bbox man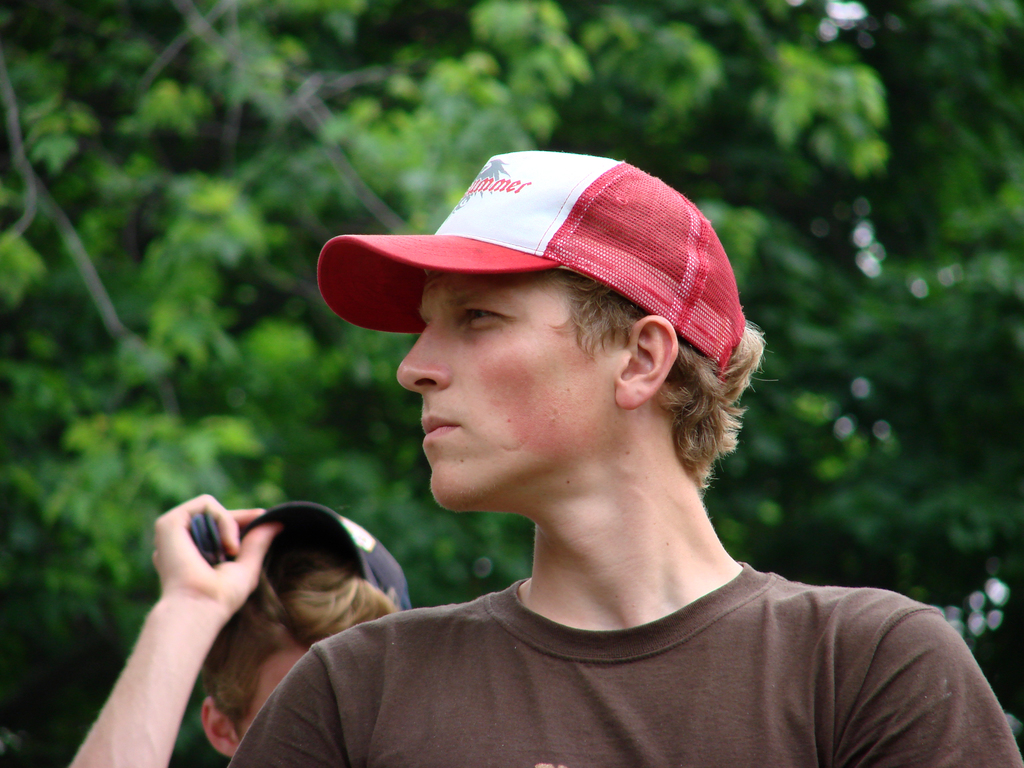
71, 460, 539, 767
